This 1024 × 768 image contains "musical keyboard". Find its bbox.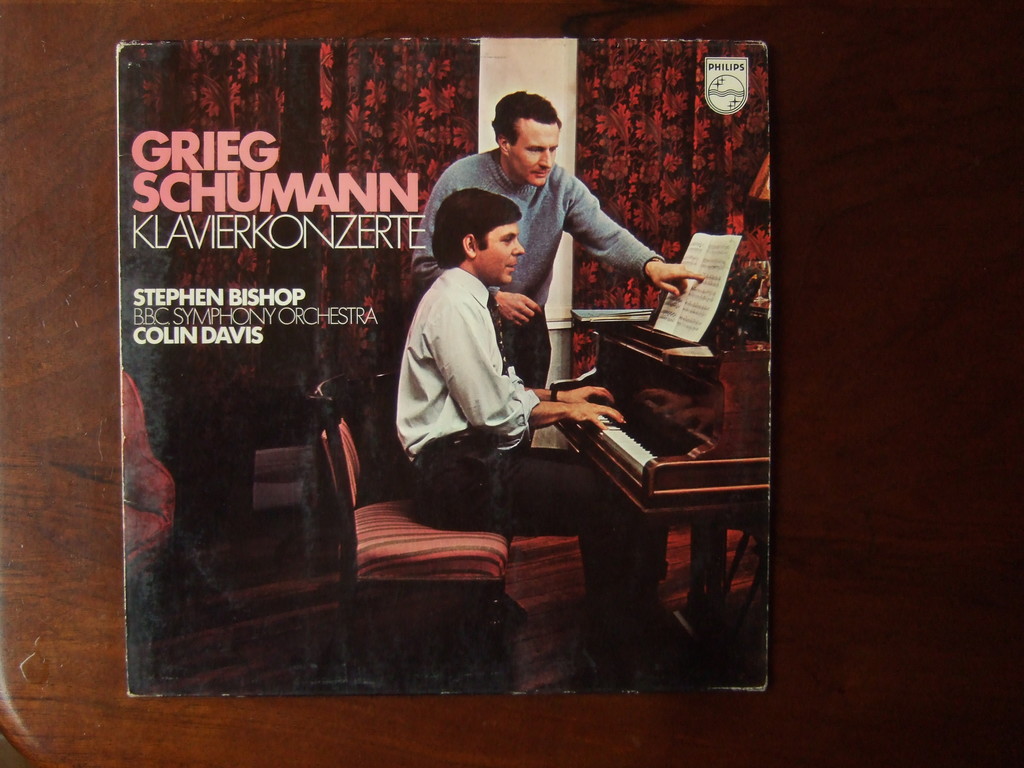
596, 387, 705, 470.
